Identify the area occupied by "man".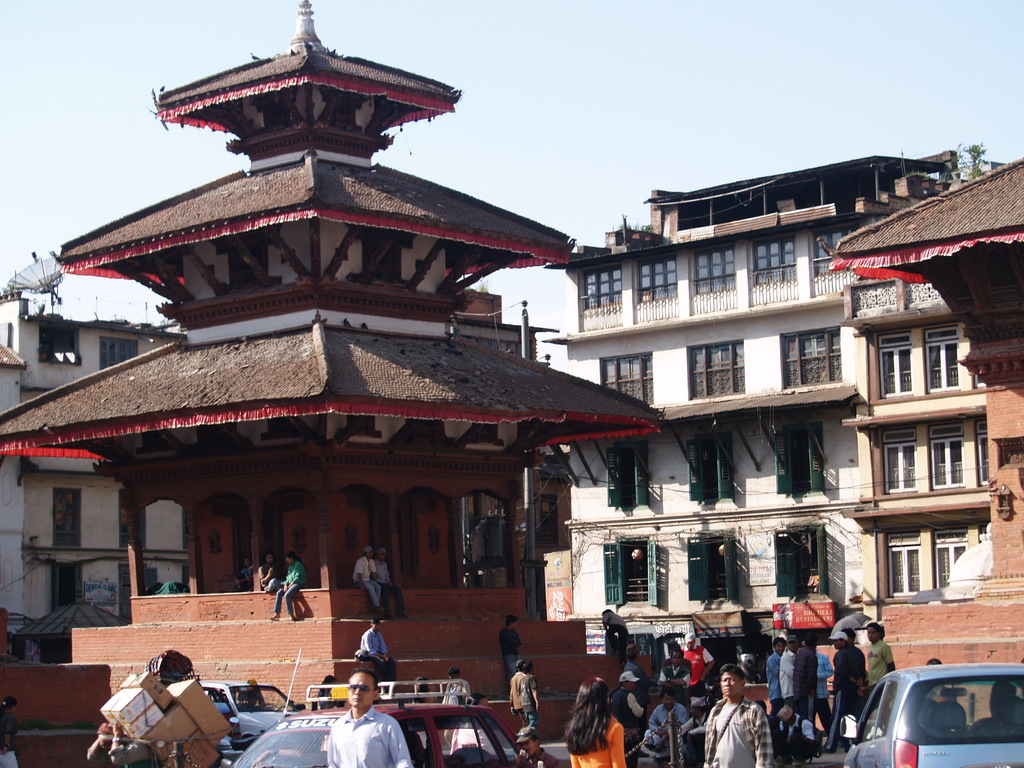
Area: 324 671 413 767.
